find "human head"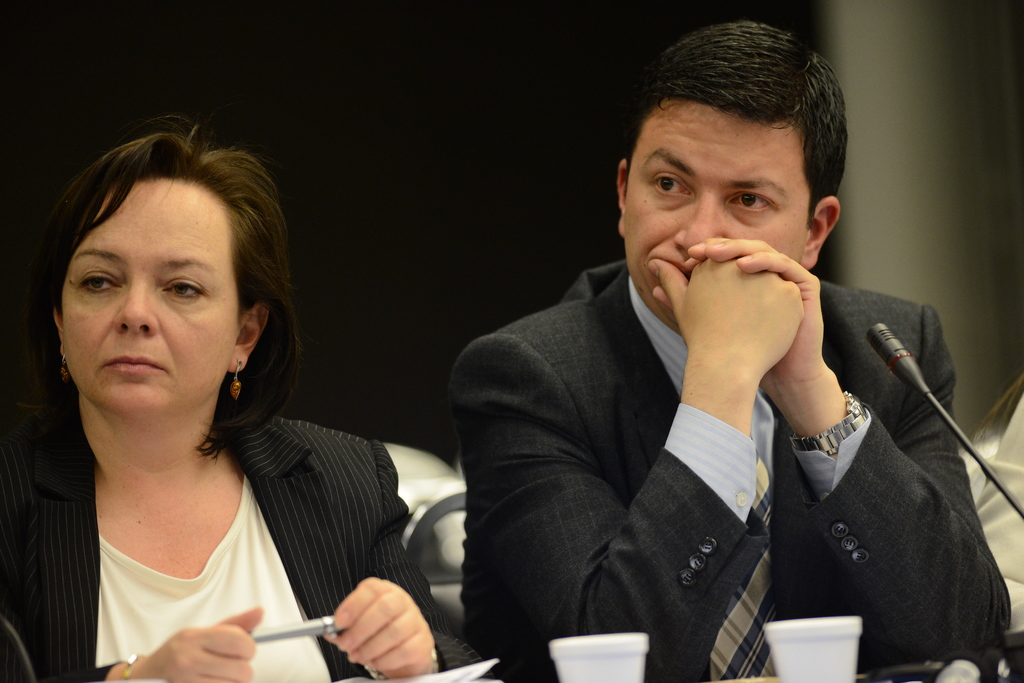
{"x1": 39, "y1": 127, "x2": 289, "y2": 429}
